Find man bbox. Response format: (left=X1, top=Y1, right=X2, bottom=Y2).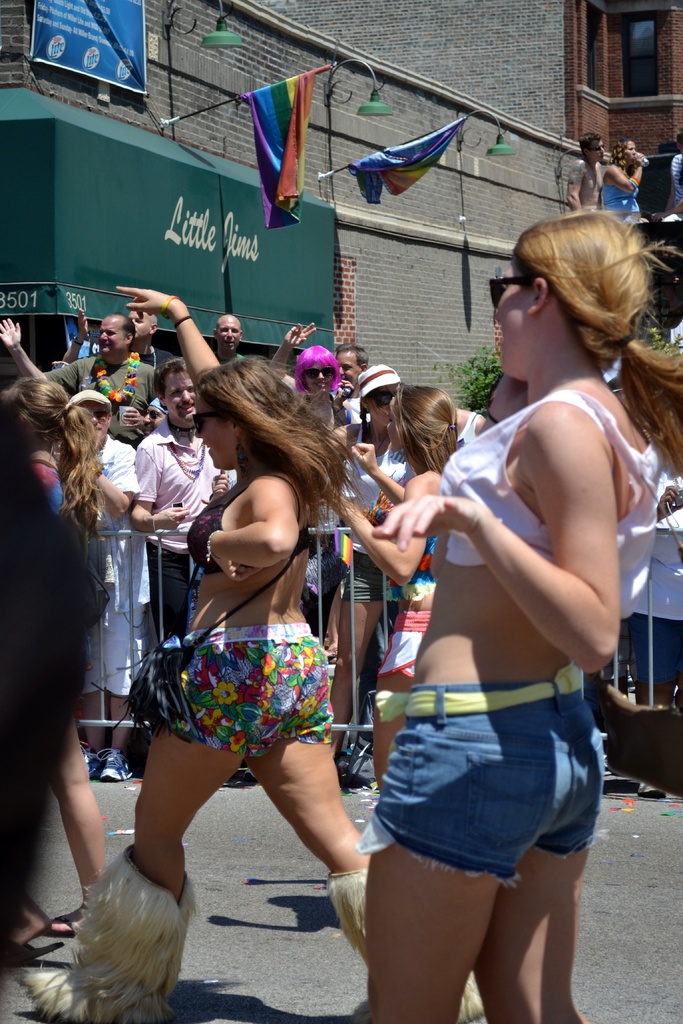
(left=122, top=347, right=244, bottom=646).
